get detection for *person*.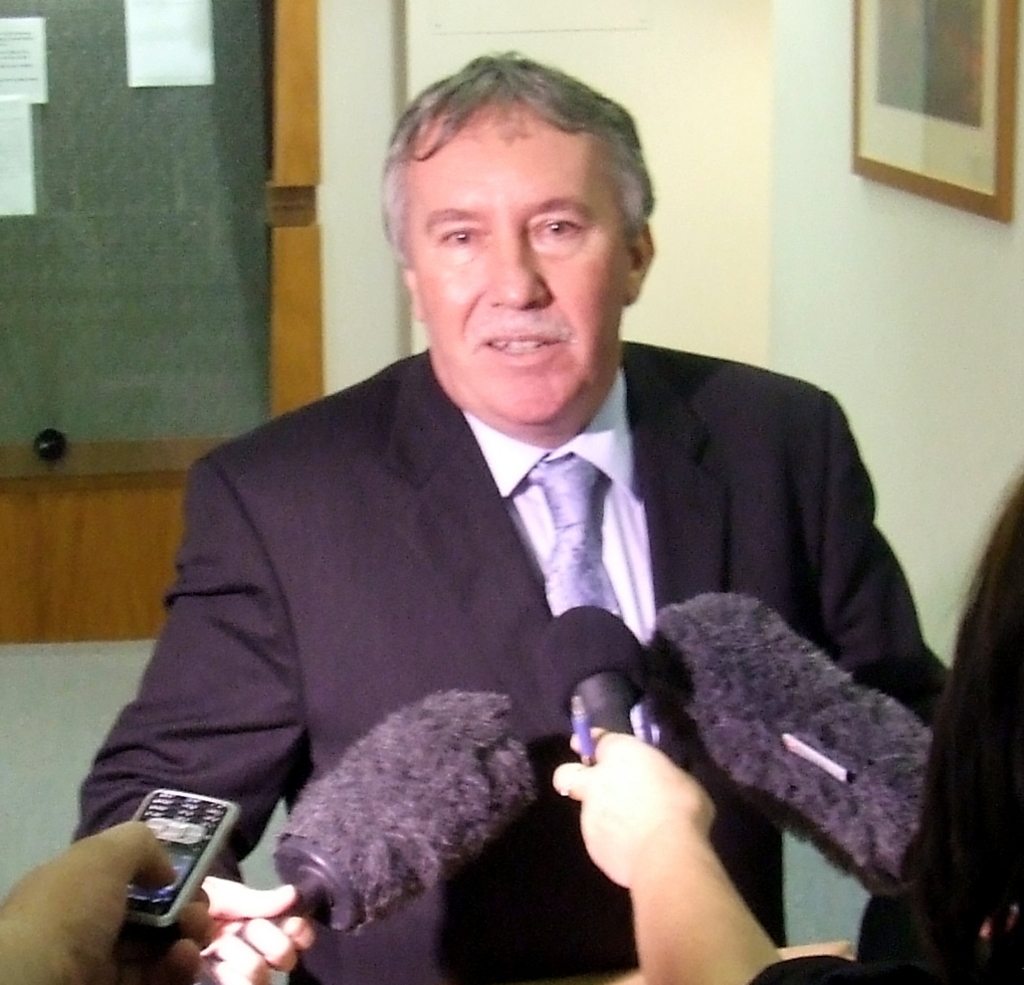
Detection: bbox=(175, 881, 310, 984).
